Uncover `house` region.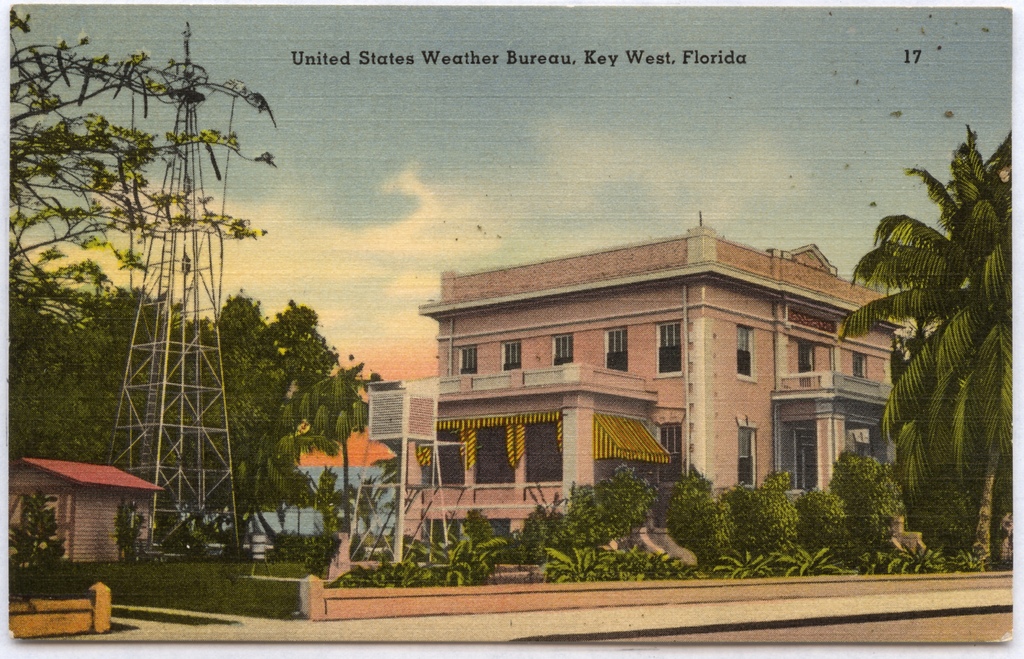
Uncovered: (left=384, top=216, right=898, bottom=548).
